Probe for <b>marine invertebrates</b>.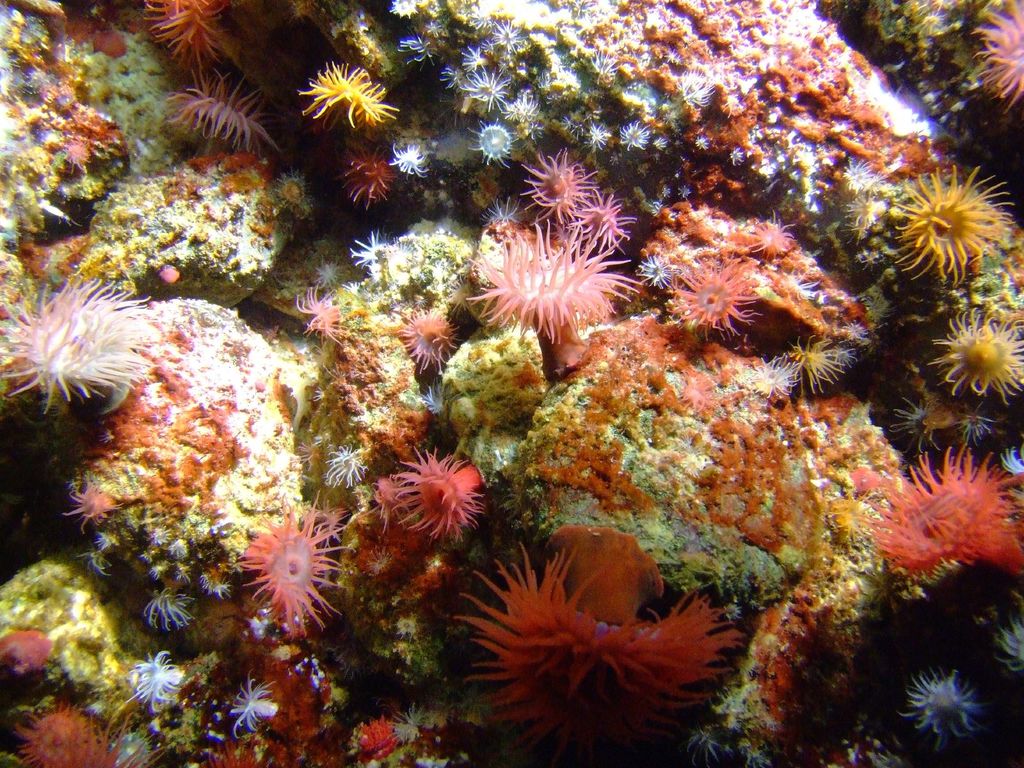
Probe result: bbox(879, 650, 982, 765).
